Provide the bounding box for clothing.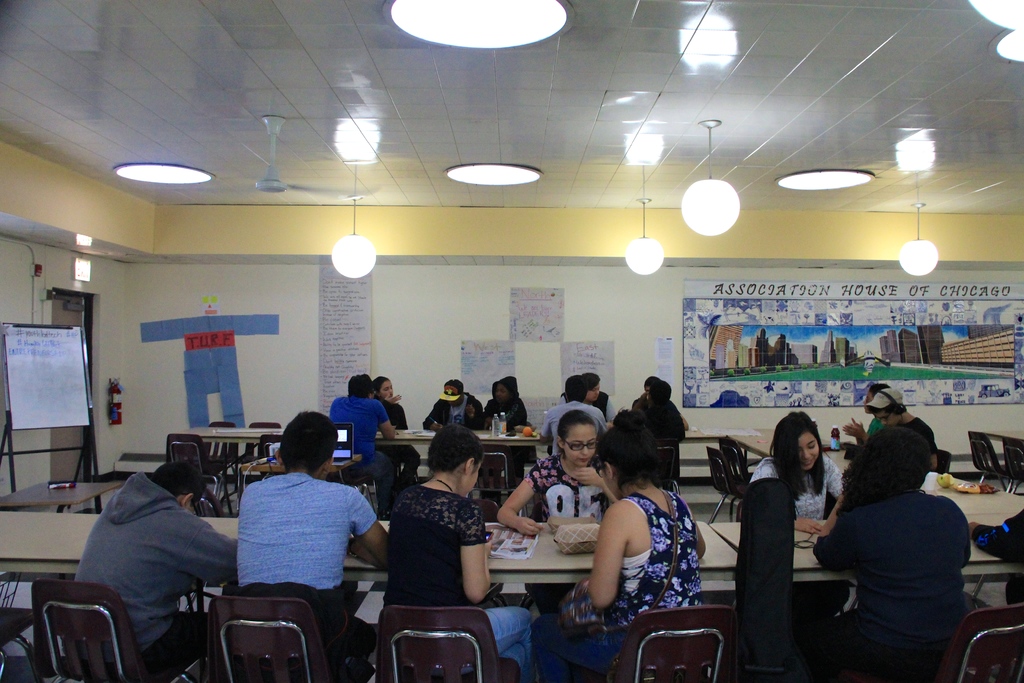
819,438,983,666.
